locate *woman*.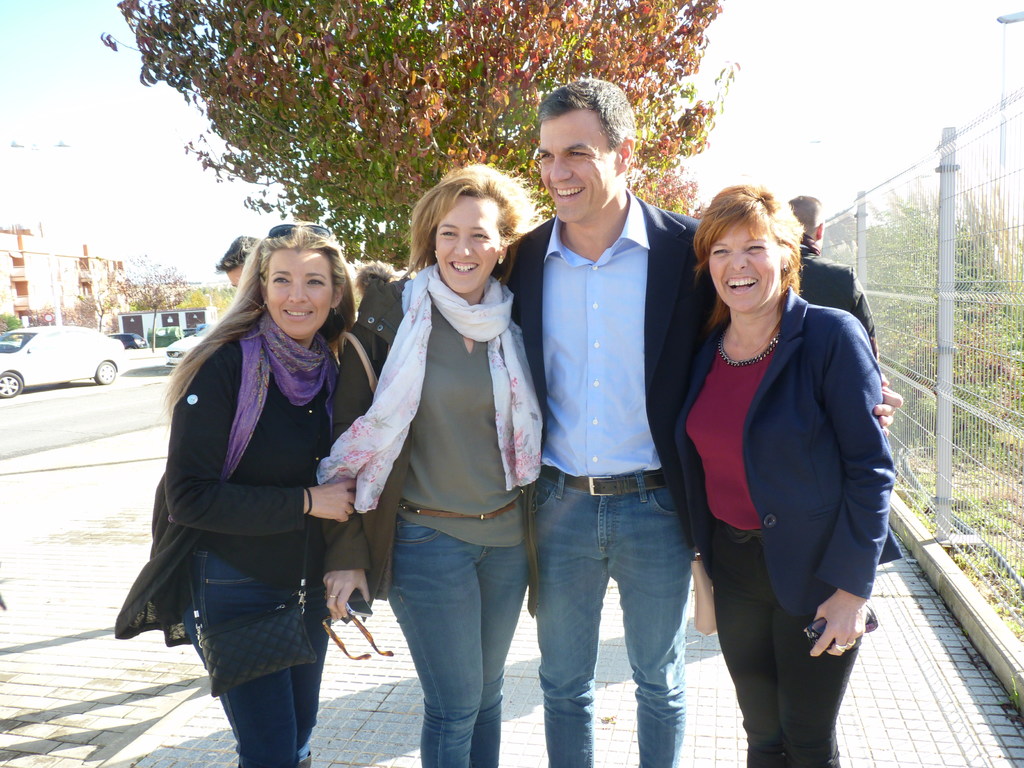
Bounding box: [left=668, top=178, right=900, bottom=767].
